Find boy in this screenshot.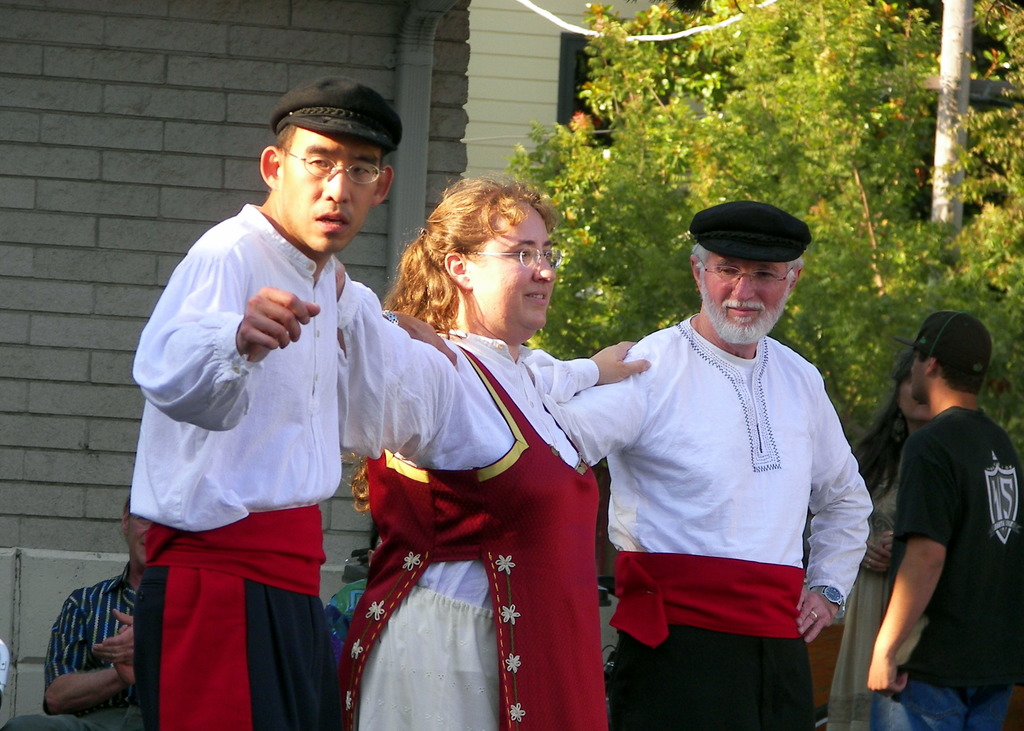
The bounding box for boy is select_region(842, 275, 1014, 714).
